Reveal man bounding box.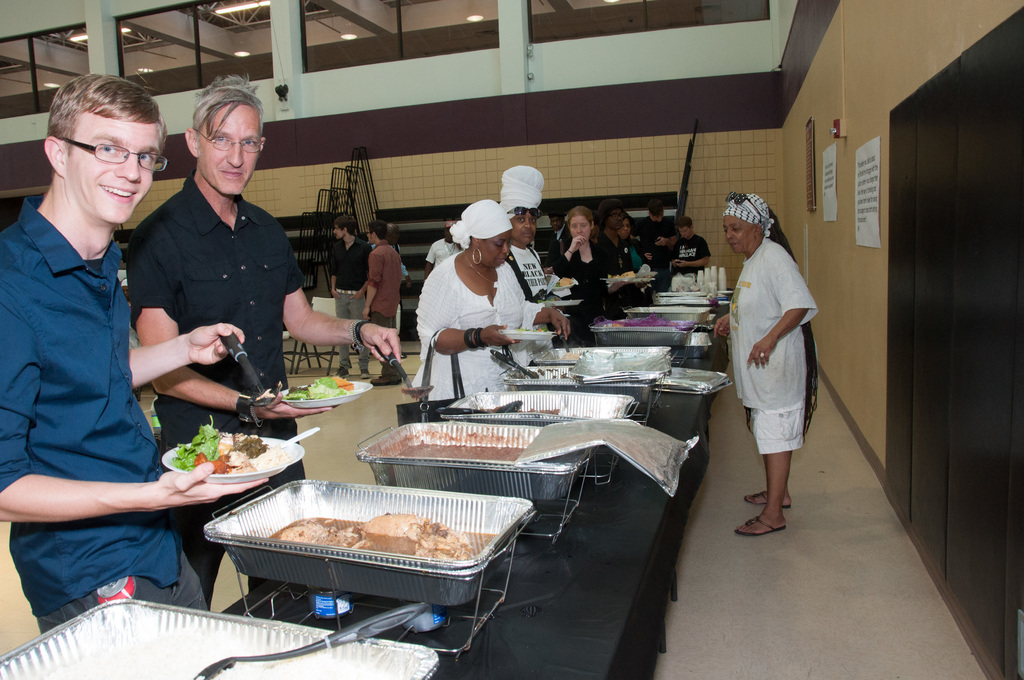
Revealed: [319,208,373,339].
